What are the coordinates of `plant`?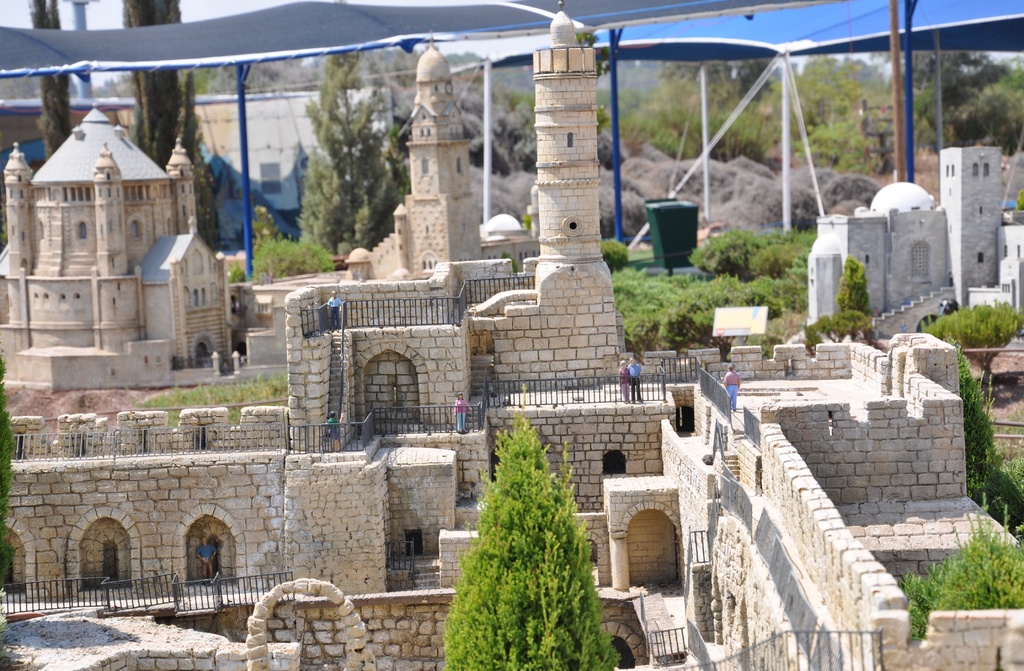
(left=968, top=460, right=1023, bottom=540).
